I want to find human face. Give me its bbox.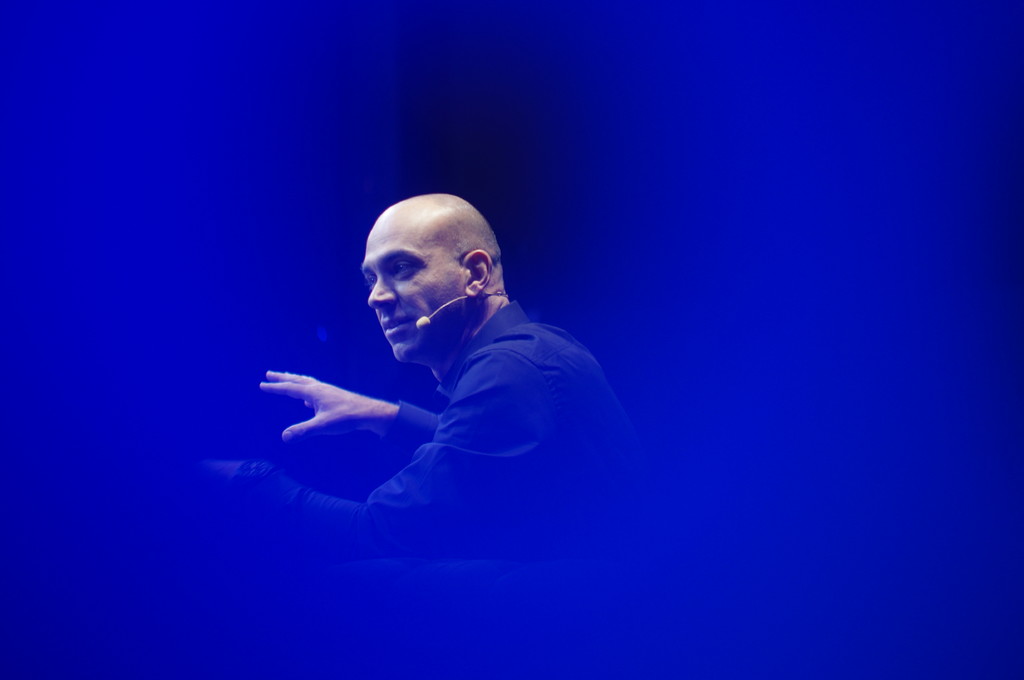
BBox(366, 207, 474, 370).
